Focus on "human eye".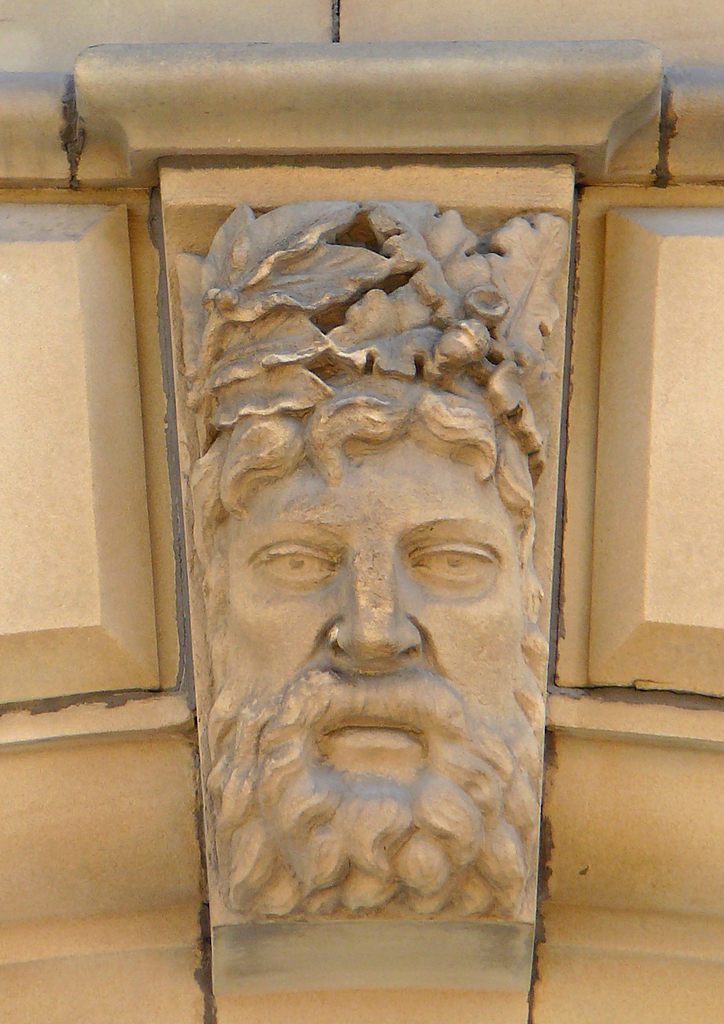
Focused at (x1=245, y1=537, x2=345, y2=601).
